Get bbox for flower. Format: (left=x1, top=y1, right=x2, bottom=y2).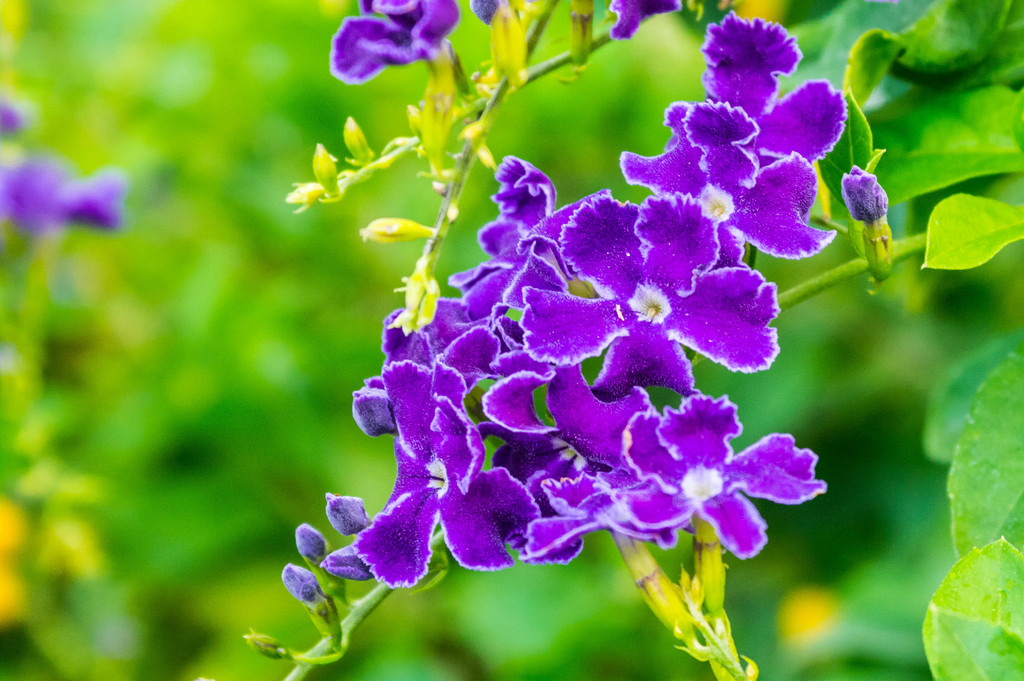
(left=520, top=184, right=776, bottom=401).
